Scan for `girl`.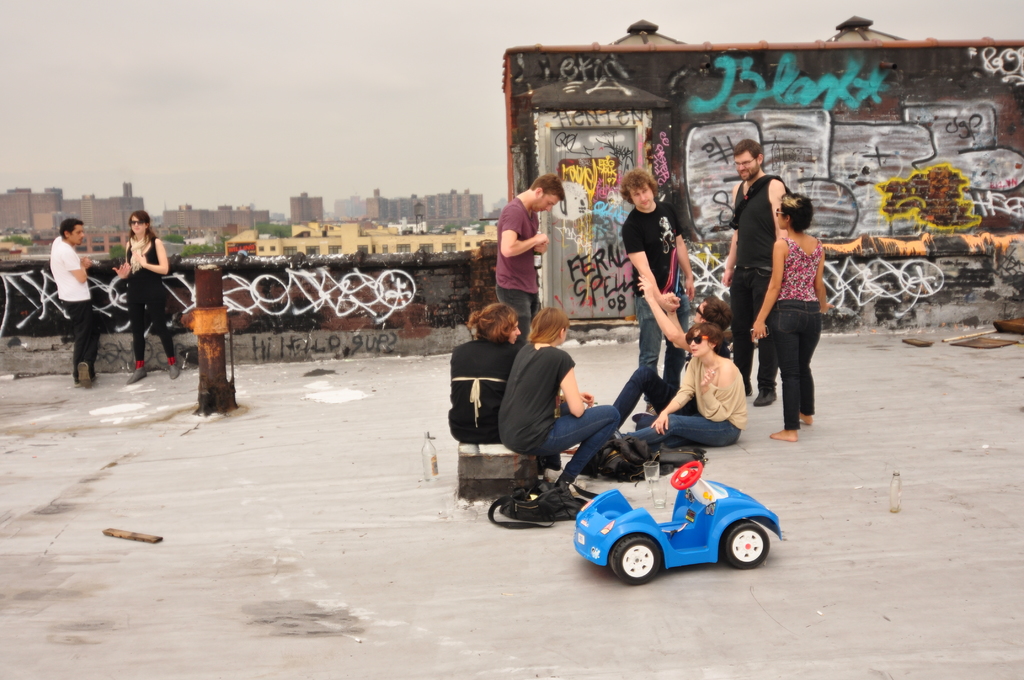
Scan result: detection(753, 193, 822, 432).
